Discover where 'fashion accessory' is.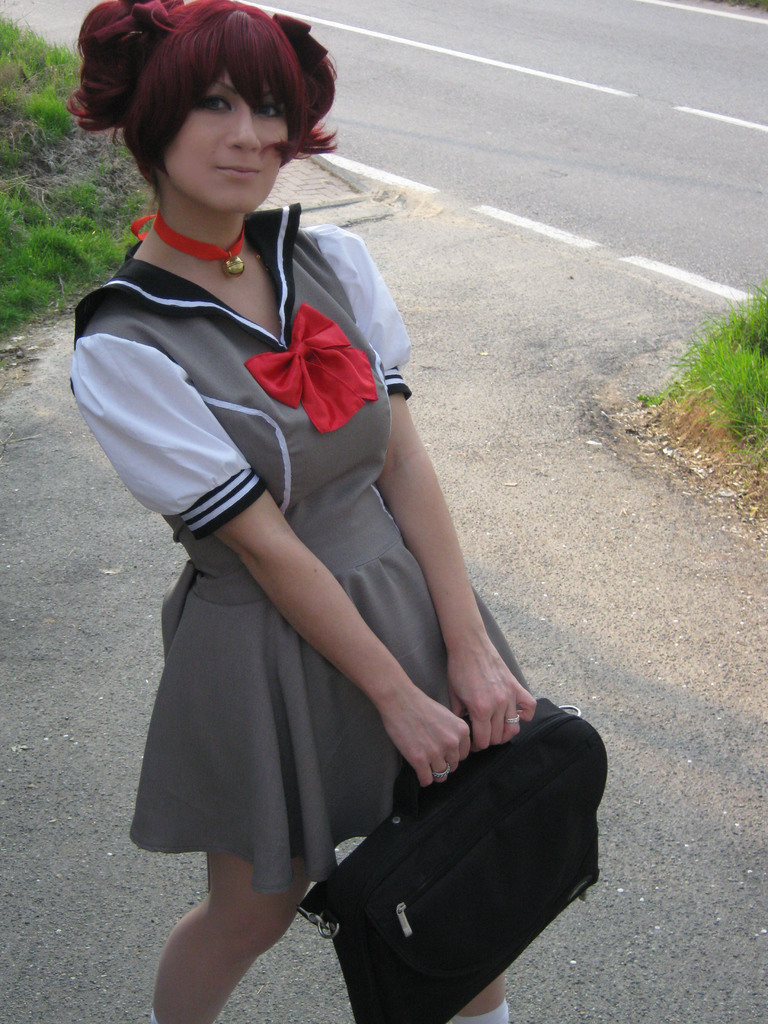
Discovered at bbox(296, 694, 609, 1023).
